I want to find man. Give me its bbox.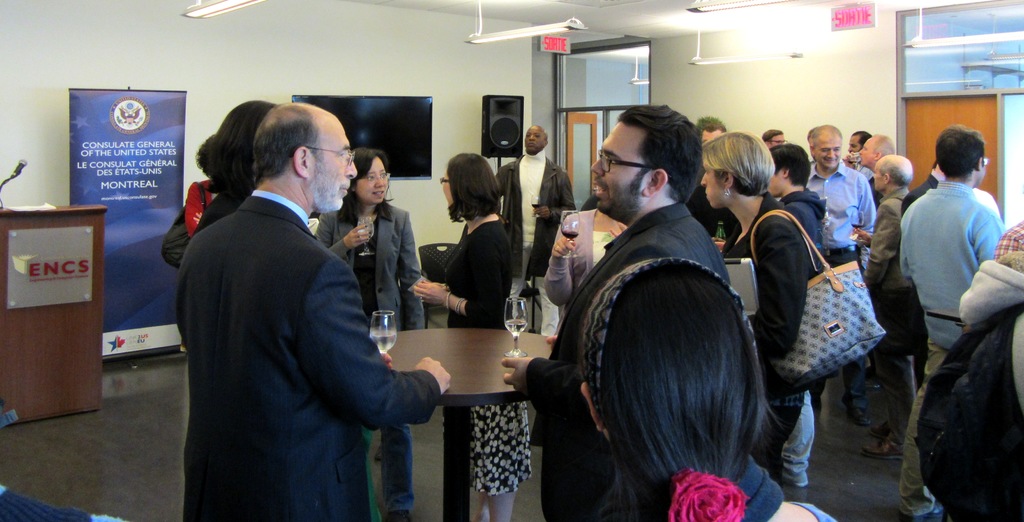
box(502, 94, 723, 521).
